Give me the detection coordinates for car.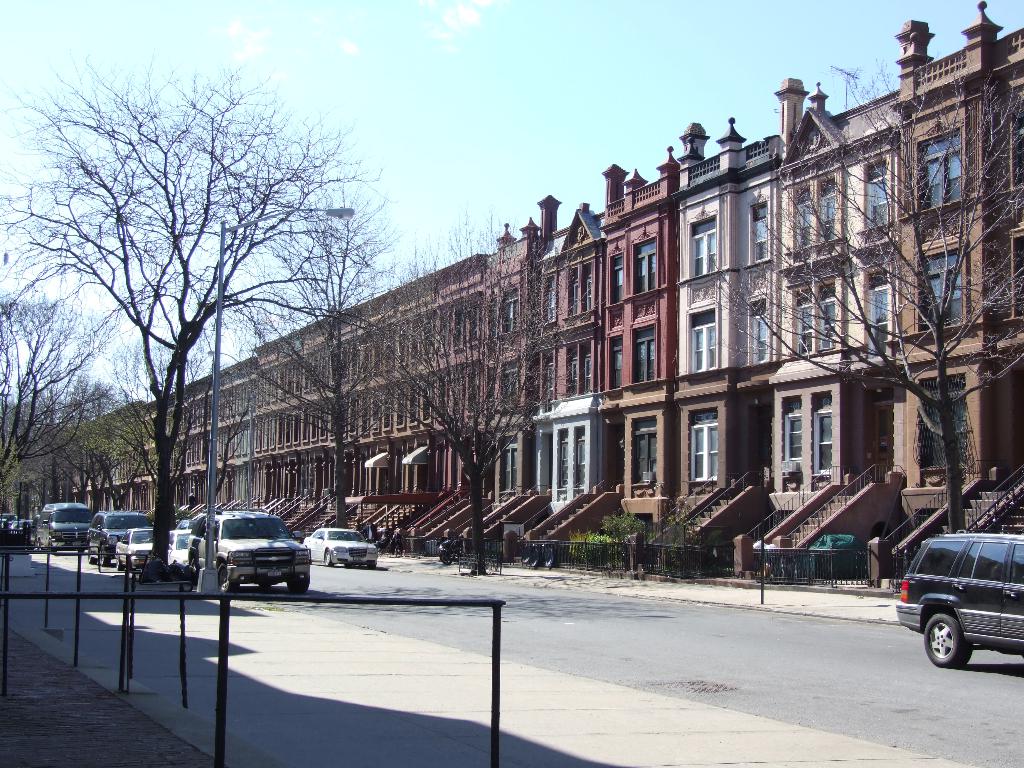
bbox=[190, 509, 308, 597].
